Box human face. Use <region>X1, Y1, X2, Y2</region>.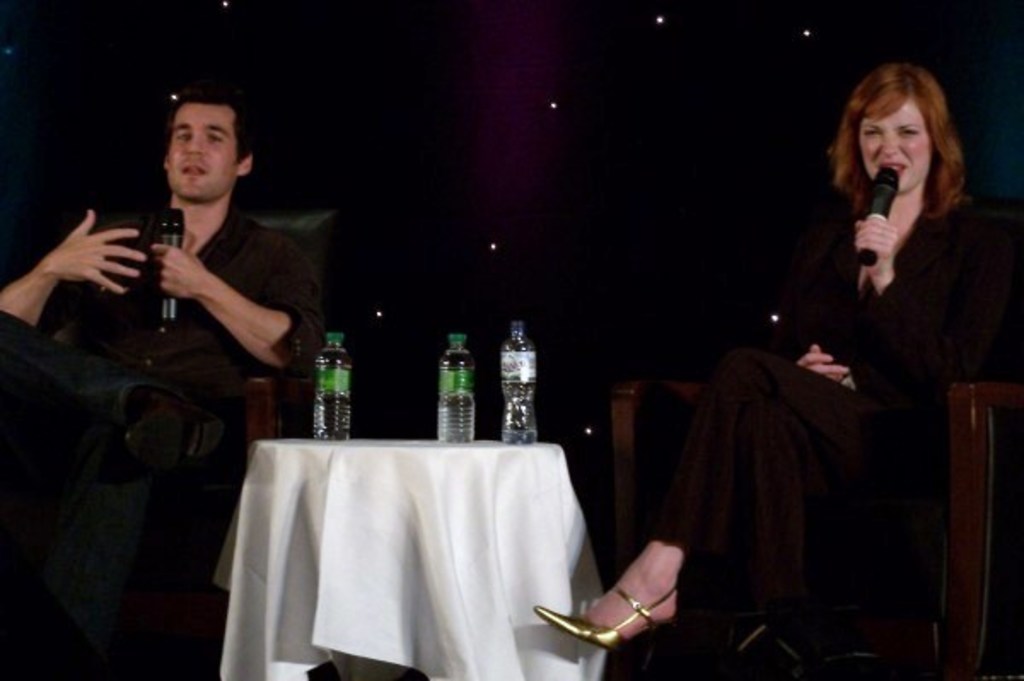
<region>860, 94, 932, 191</region>.
